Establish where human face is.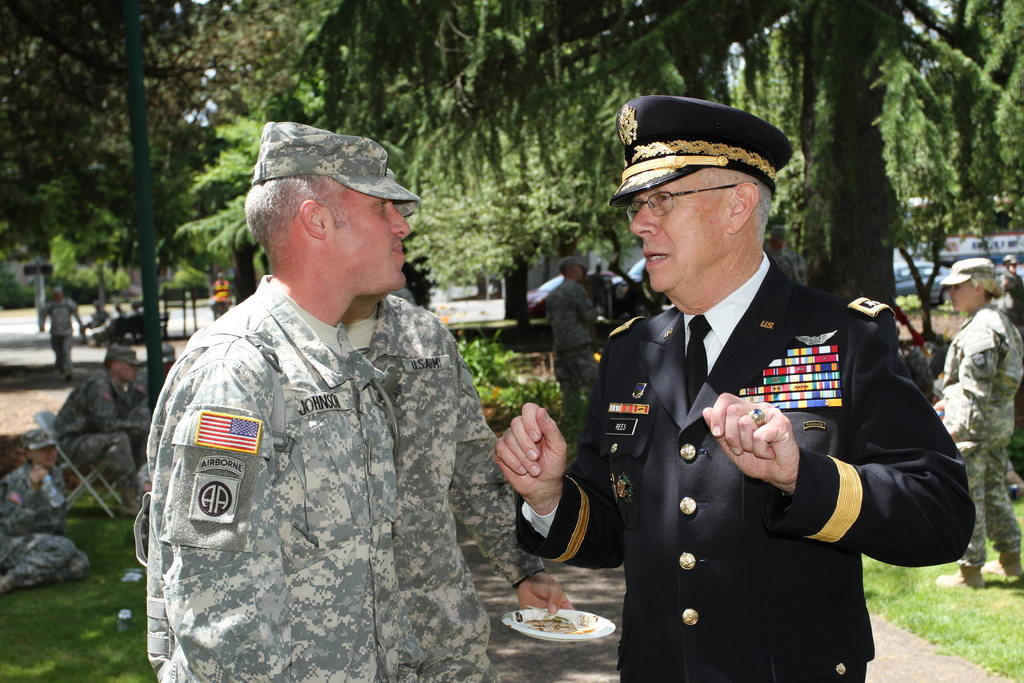
Established at BBox(949, 281, 975, 311).
